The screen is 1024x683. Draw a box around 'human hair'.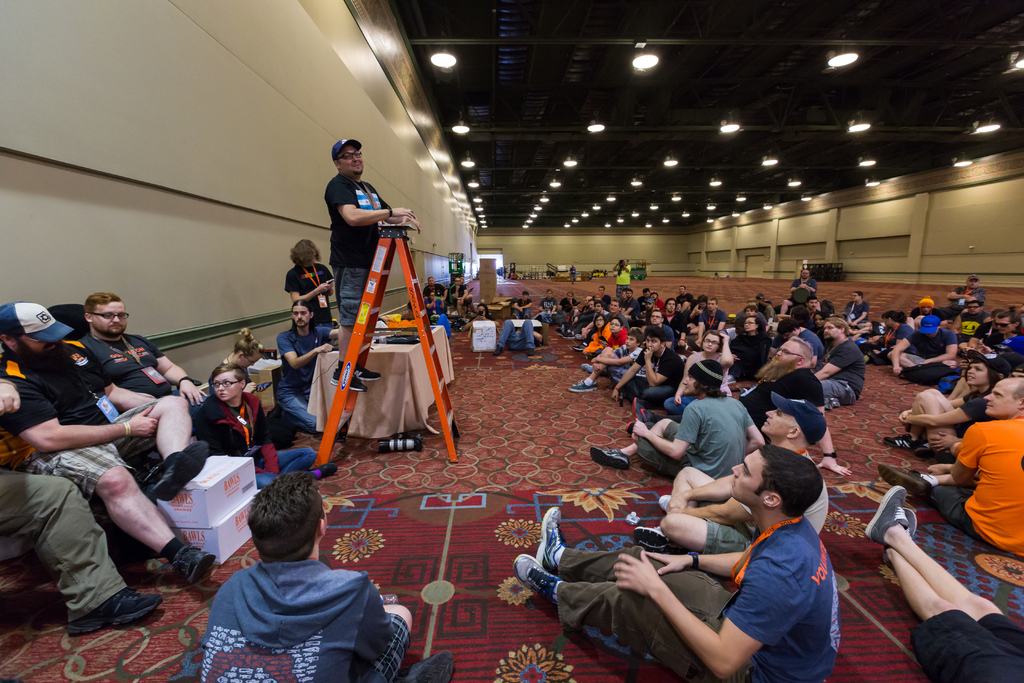
[left=710, top=295, right=719, bottom=307].
